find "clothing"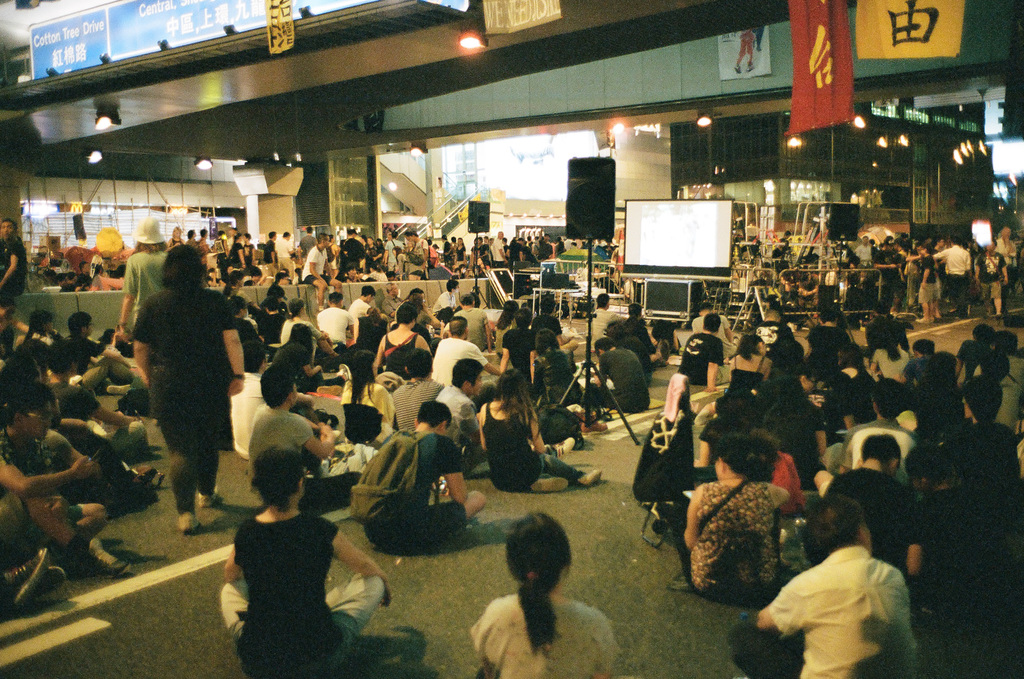
BBox(914, 252, 946, 306)
